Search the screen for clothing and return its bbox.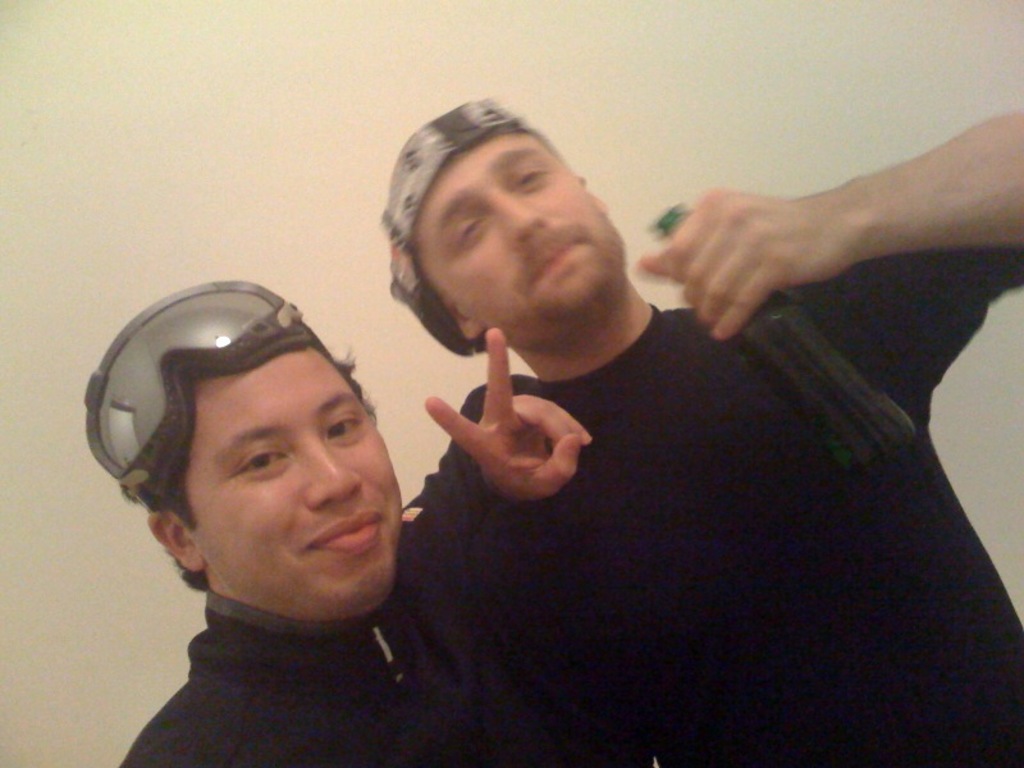
Found: 378:234:986:740.
